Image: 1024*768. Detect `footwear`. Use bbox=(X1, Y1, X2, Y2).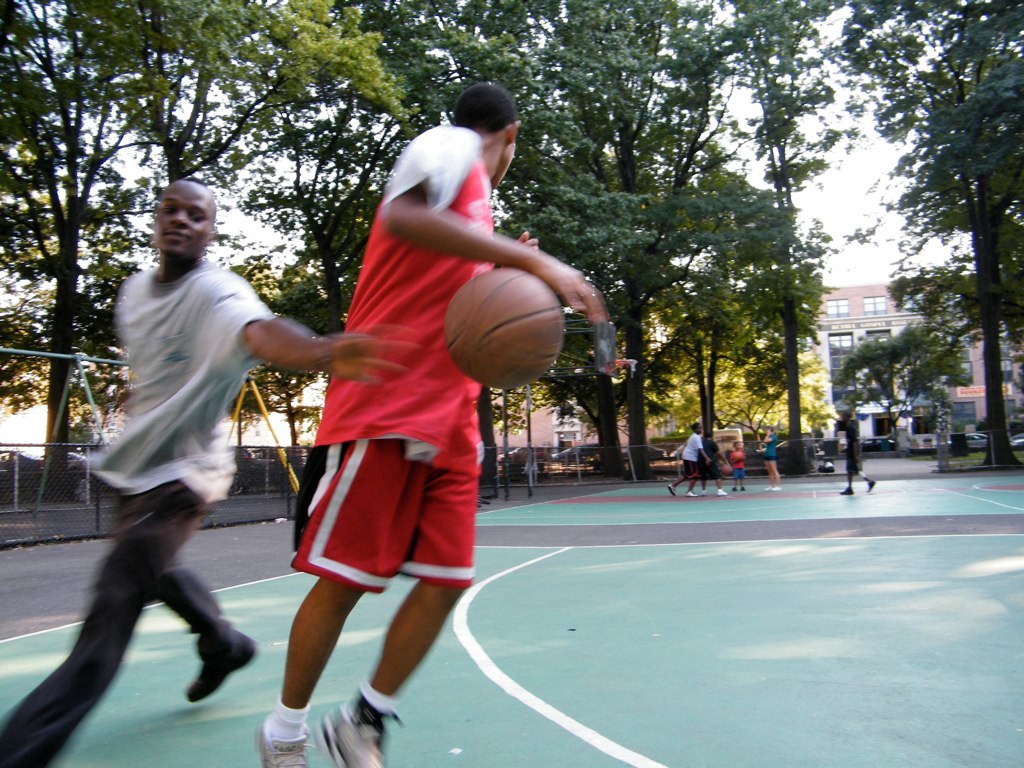
bbox=(866, 478, 875, 495).
